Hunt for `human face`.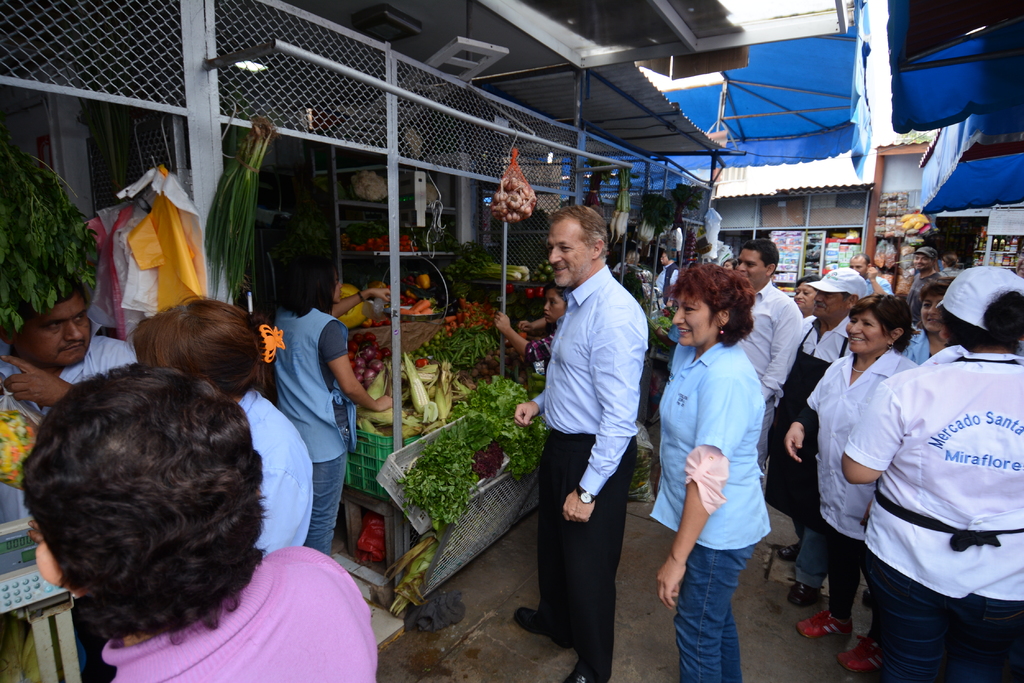
Hunted down at Rect(334, 278, 341, 303).
